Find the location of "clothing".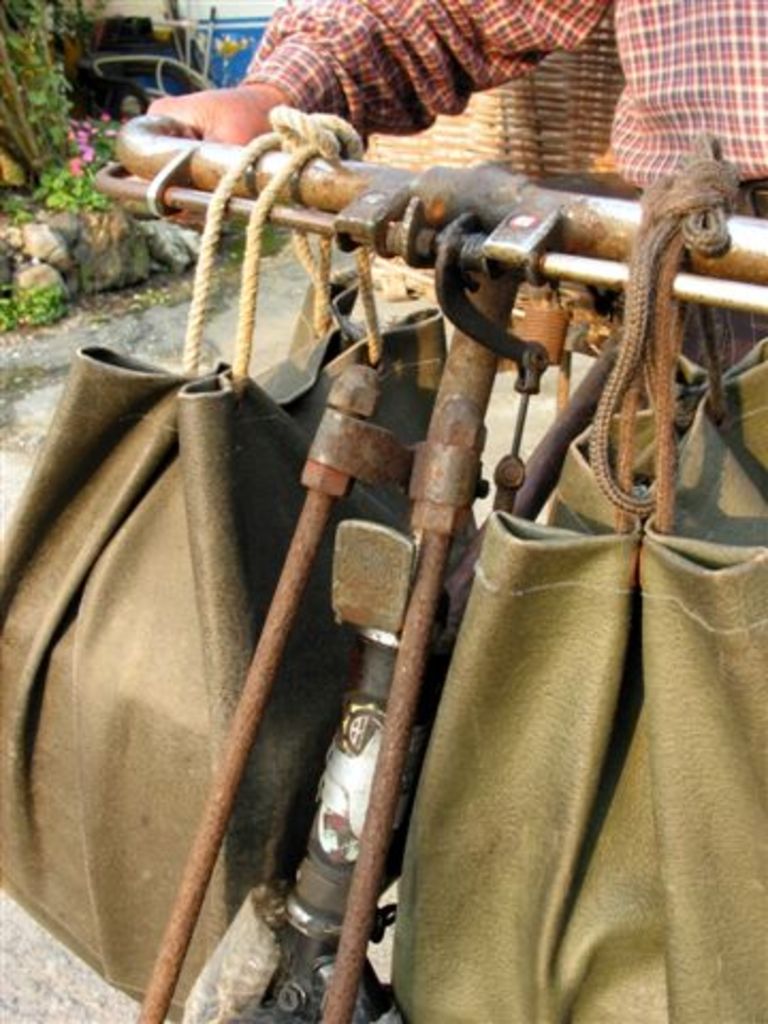
Location: {"x1": 230, "y1": 0, "x2": 766, "y2": 388}.
